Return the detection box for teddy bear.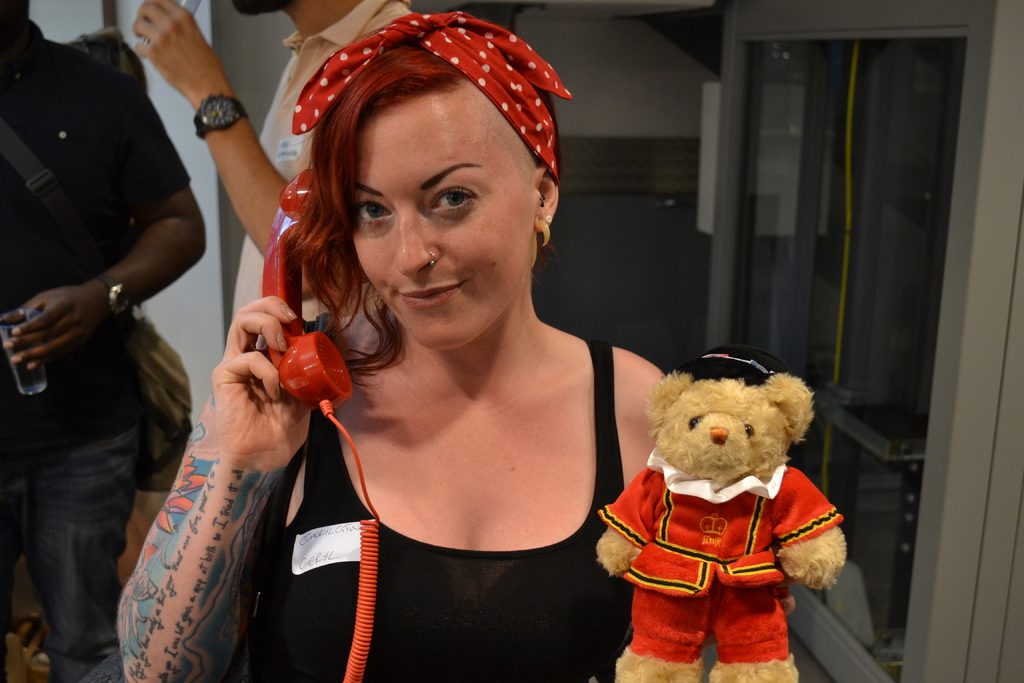
select_region(588, 345, 849, 682).
